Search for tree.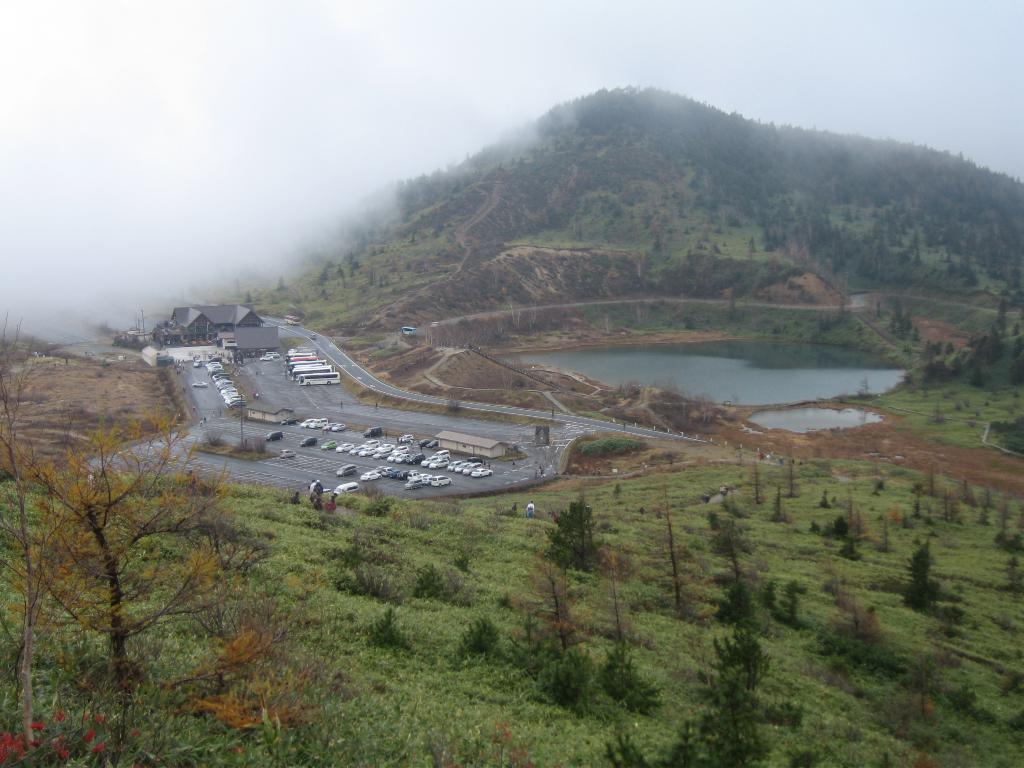
Found at 2 413 242 694.
